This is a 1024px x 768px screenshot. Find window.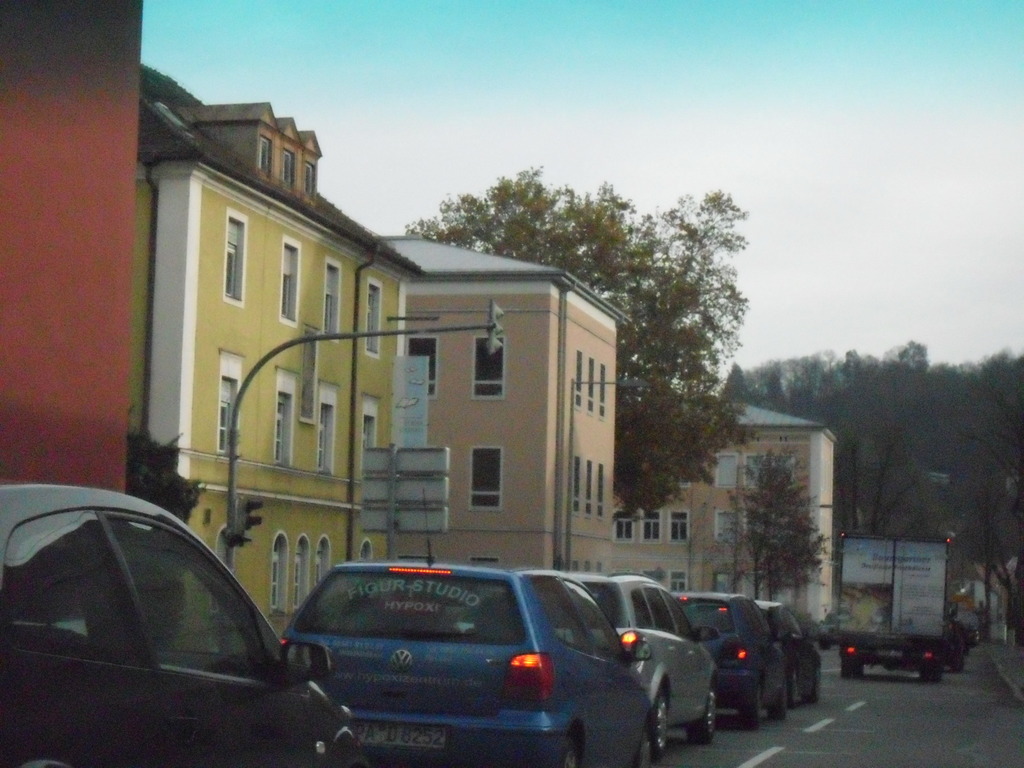
Bounding box: rect(215, 524, 236, 583).
